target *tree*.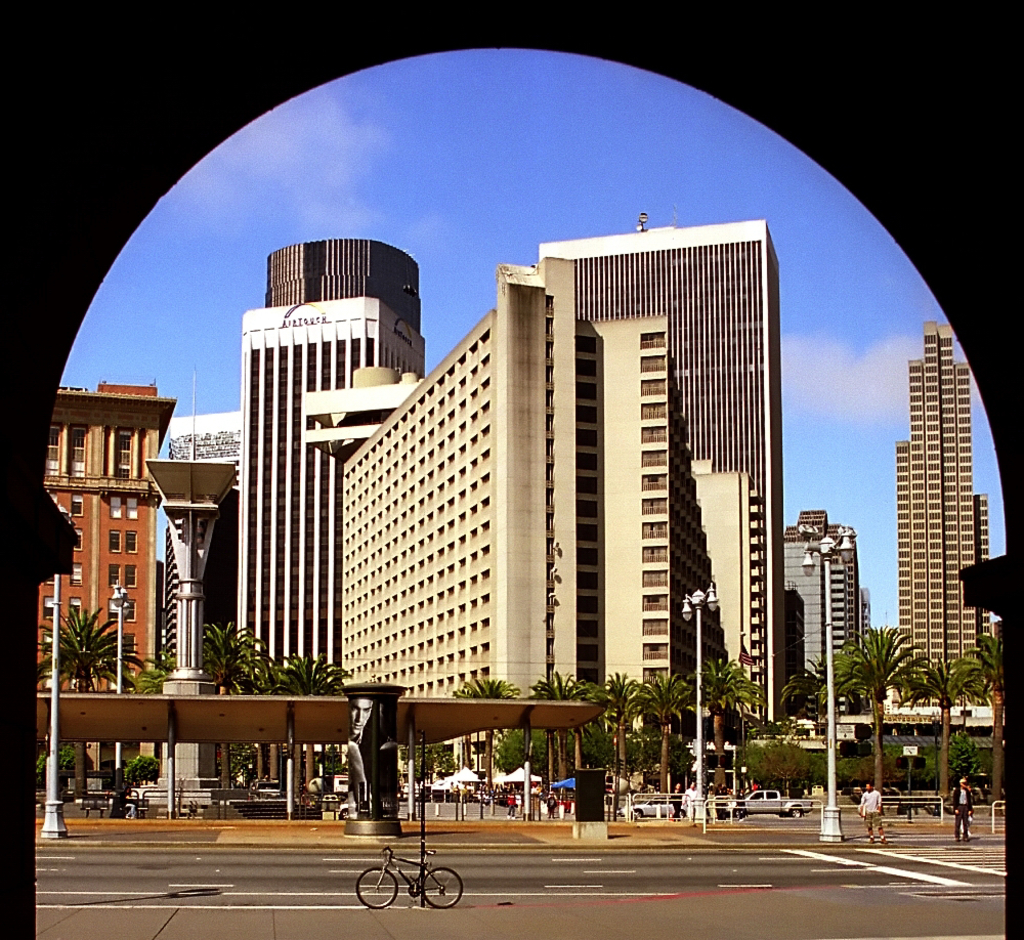
Target region: detection(41, 740, 98, 776).
